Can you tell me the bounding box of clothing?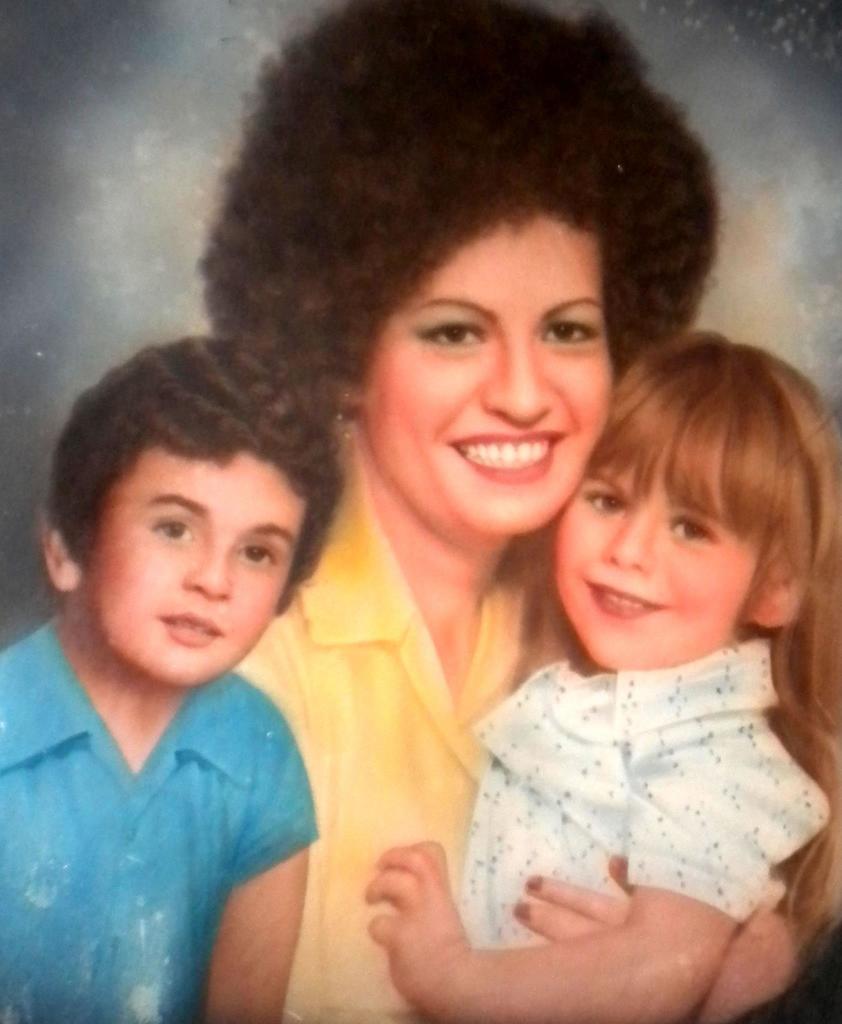
box(449, 652, 841, 956).
